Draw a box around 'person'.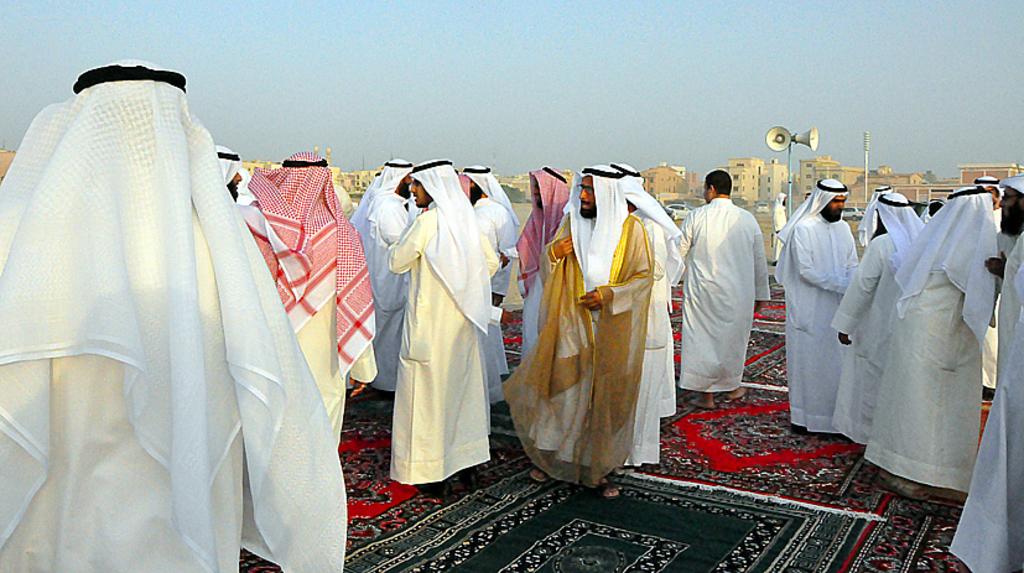
x1=774, y1=173, x2=868, y2=447.
